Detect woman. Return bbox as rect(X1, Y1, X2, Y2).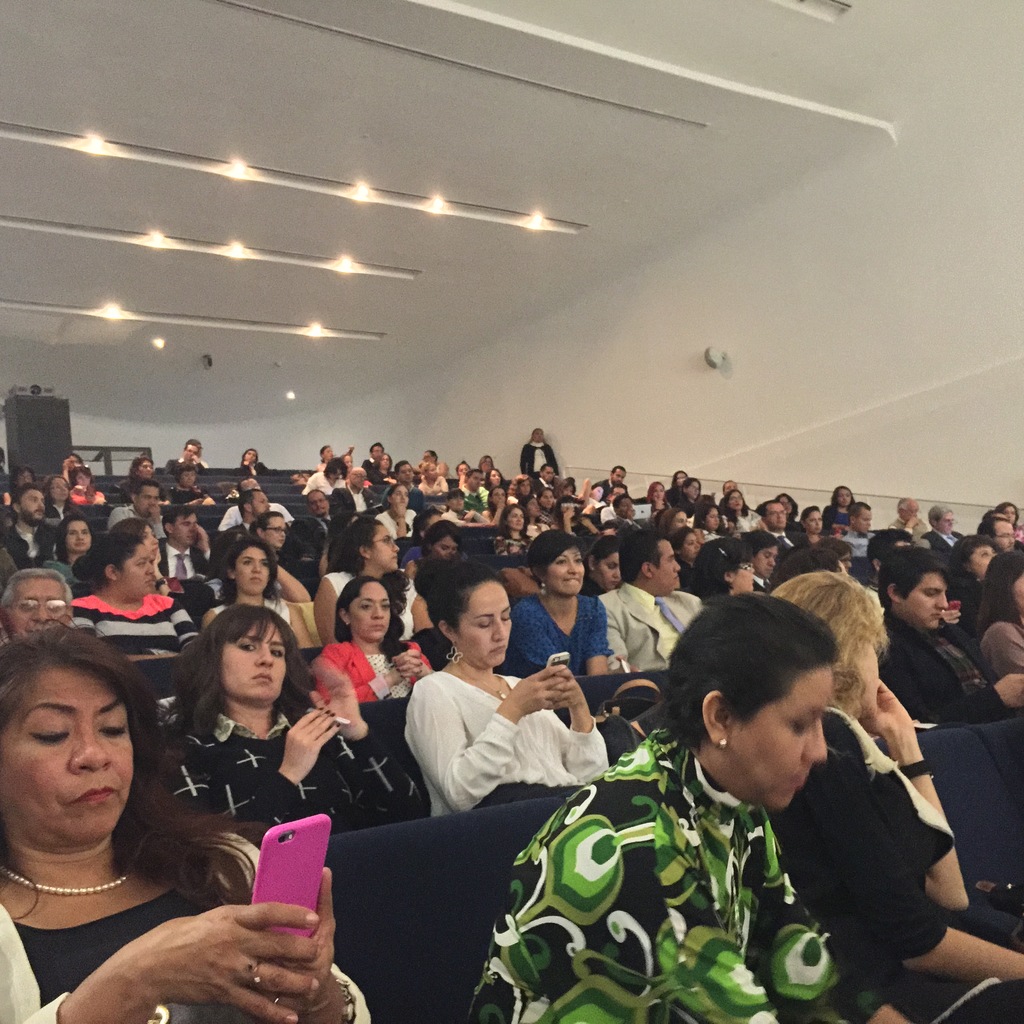
rect(970, 550, 1023, 711).
